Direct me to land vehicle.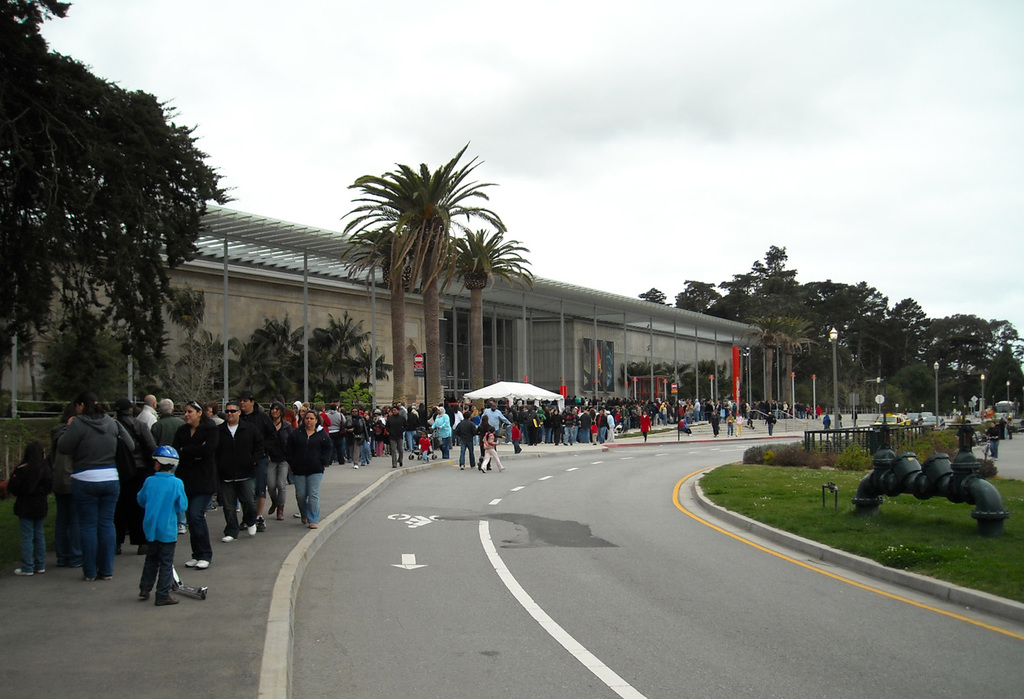
Direction: crop(993, 400, 1013, 422).
